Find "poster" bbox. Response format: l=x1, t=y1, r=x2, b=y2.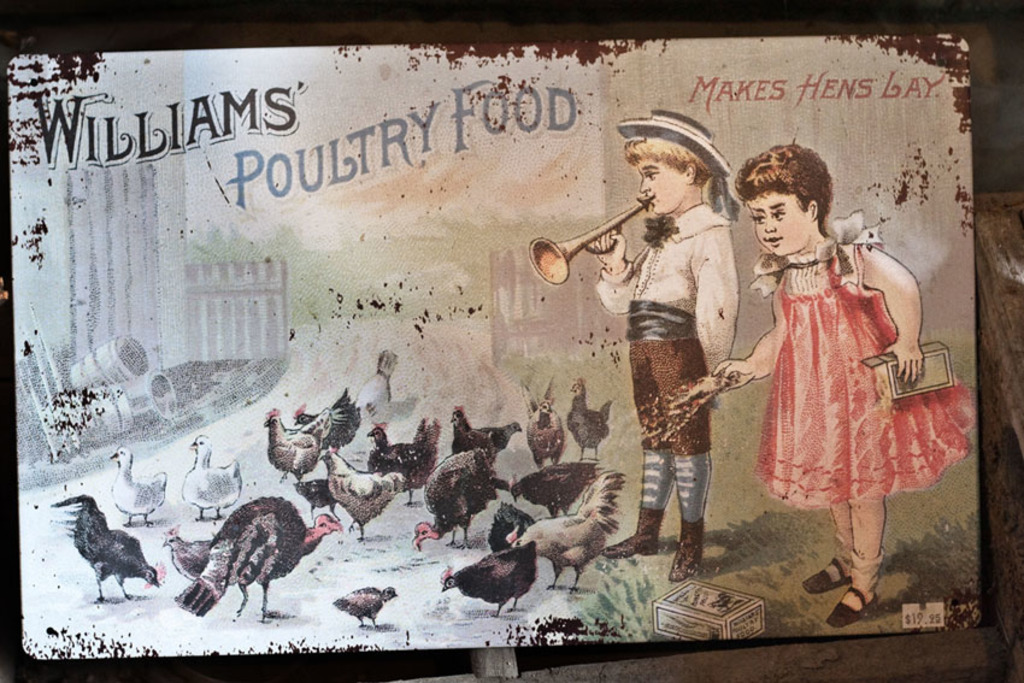
l=5, t=22, r=978, b=658.
